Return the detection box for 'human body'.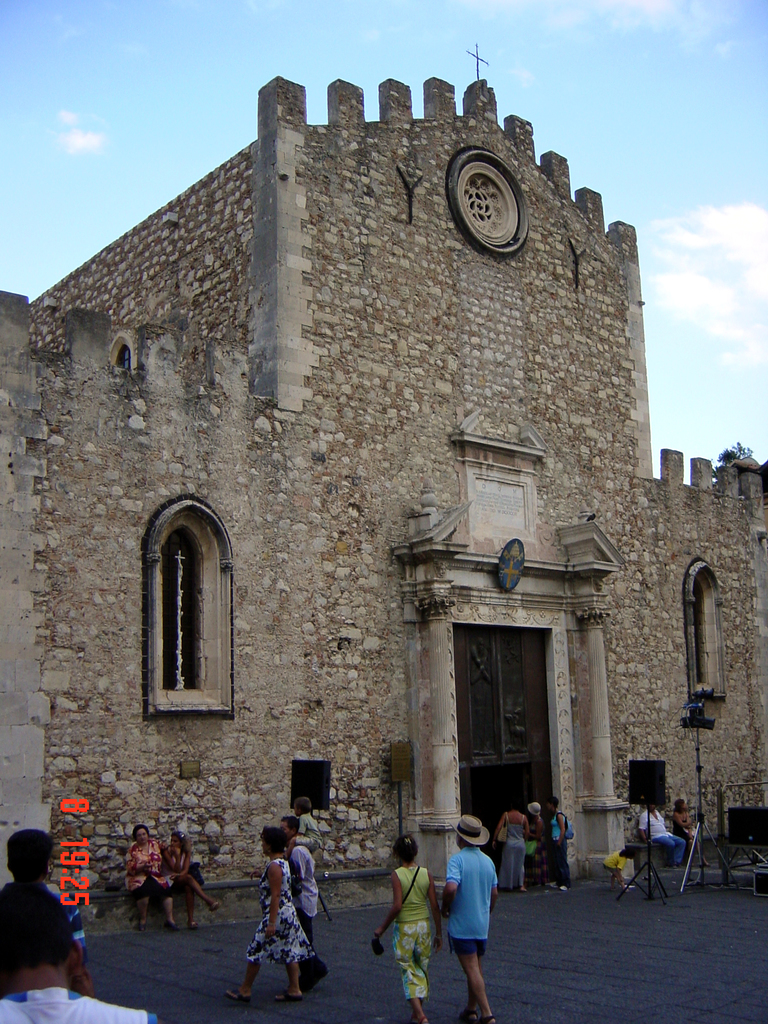
(0, 986, 163, 1023).
